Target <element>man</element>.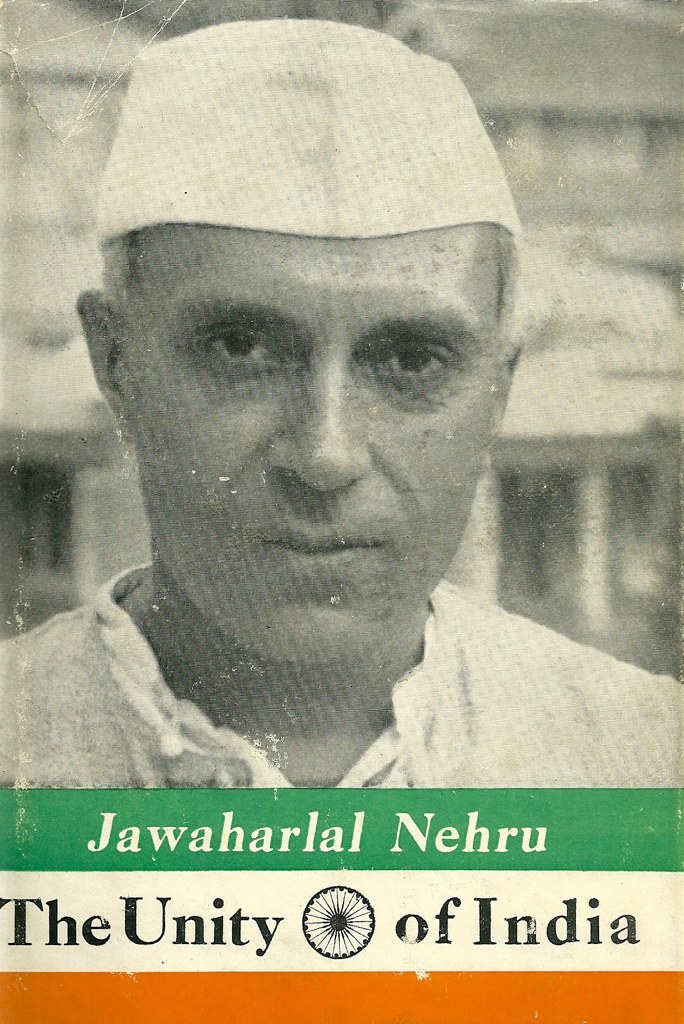
Target region: 6 61 642 887.
